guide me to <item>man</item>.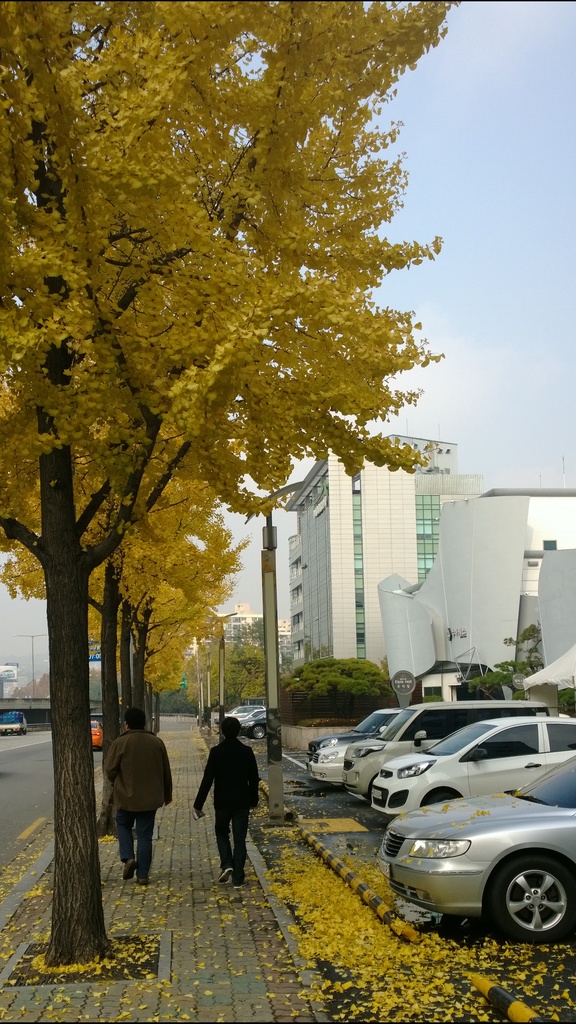
Guidance: (193,722,268,887).
